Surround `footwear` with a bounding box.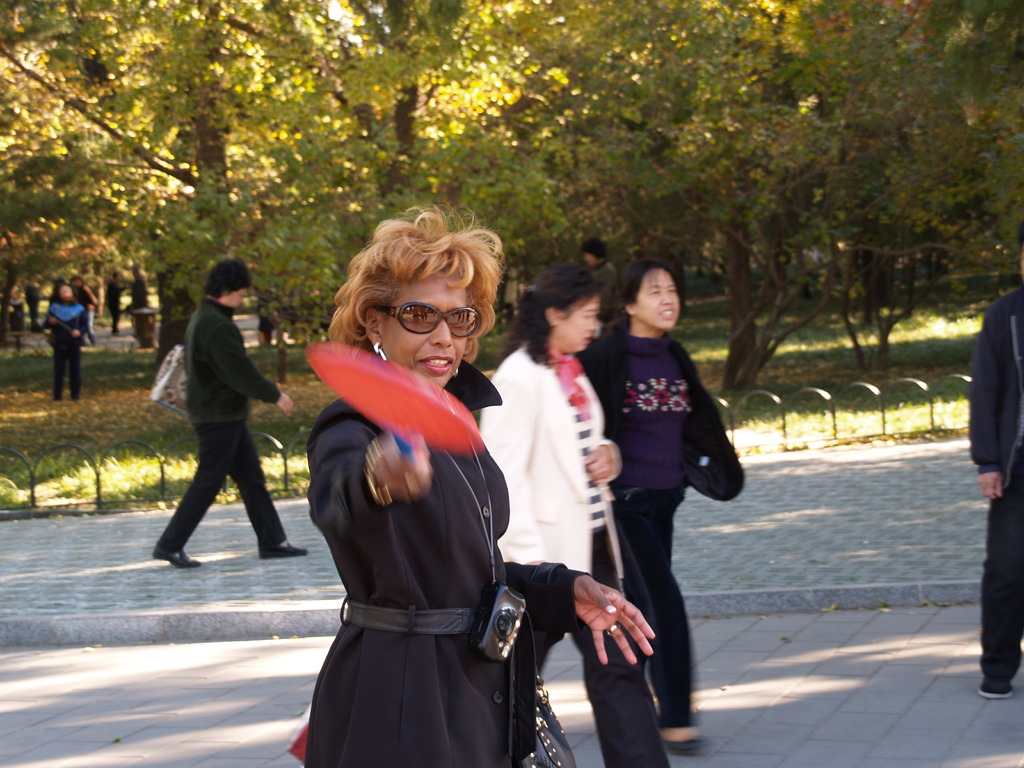
[x1=150, y1=546, x2=198, y2=566].
